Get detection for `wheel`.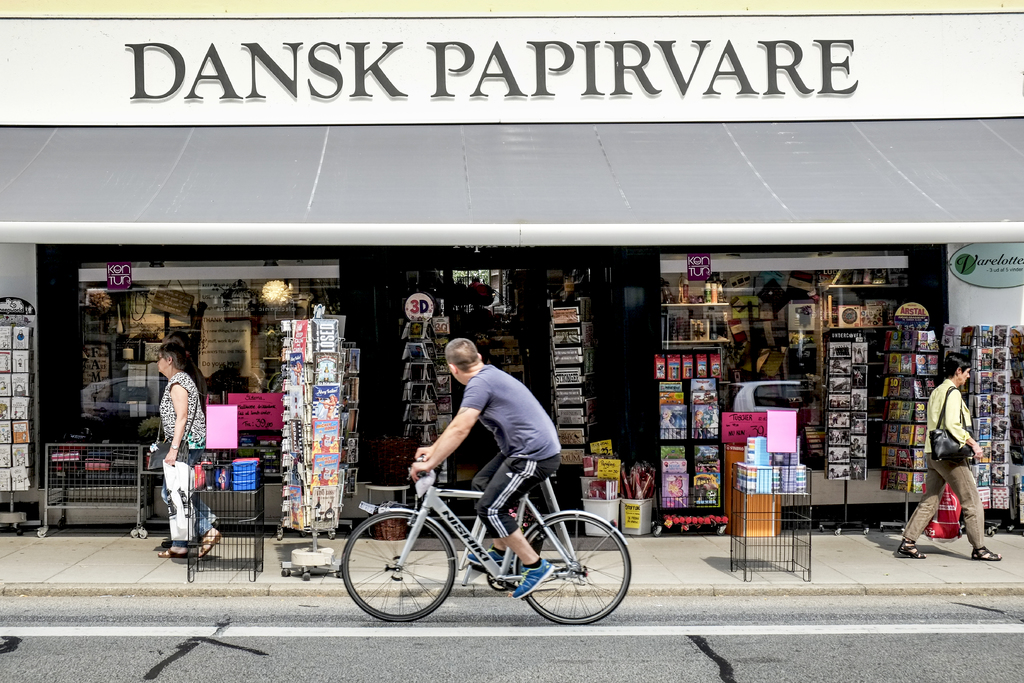
Detection: left=514, top=509, right=632, bottom=626.
